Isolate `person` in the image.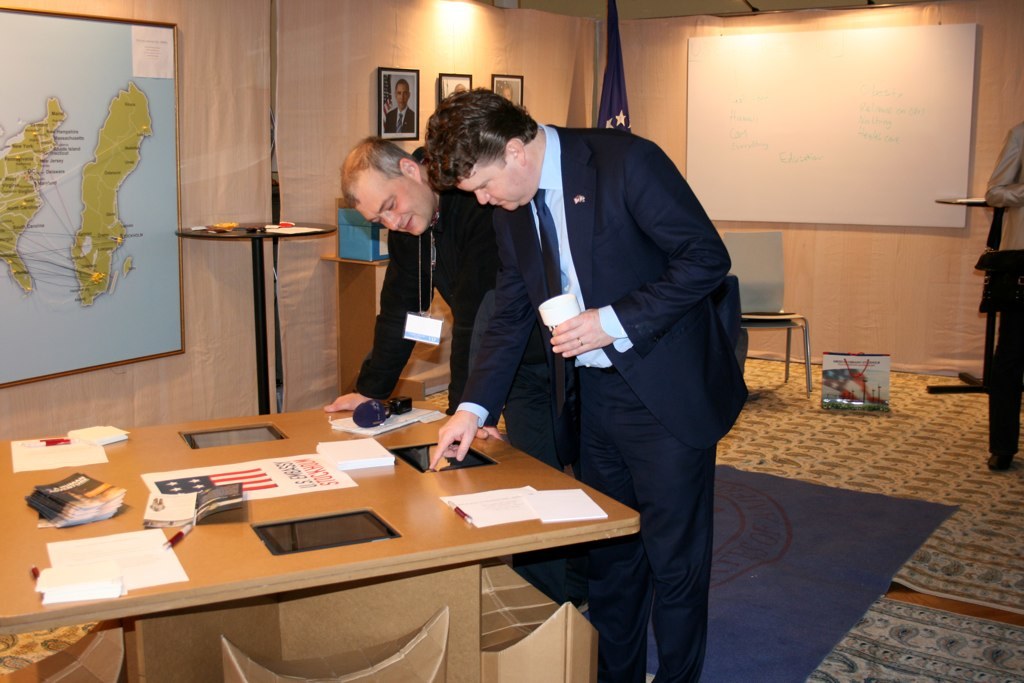
Isolated region: <bbox>501, 83, 515, 105</bbox>.
